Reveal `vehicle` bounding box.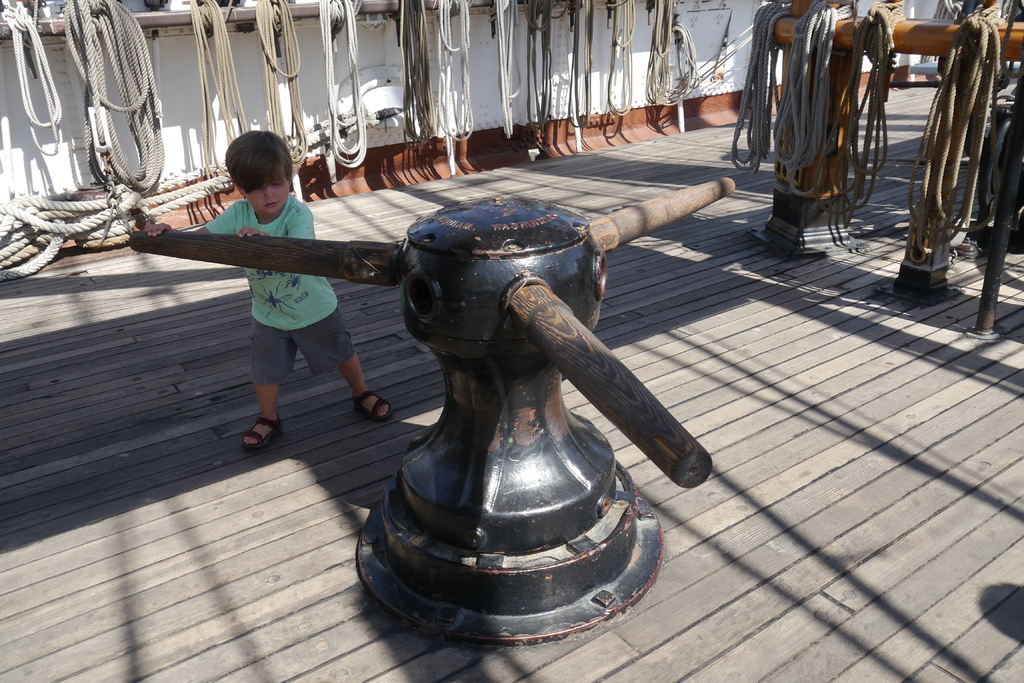
Revealed: bbox=(0, 0, 1023, 682).
